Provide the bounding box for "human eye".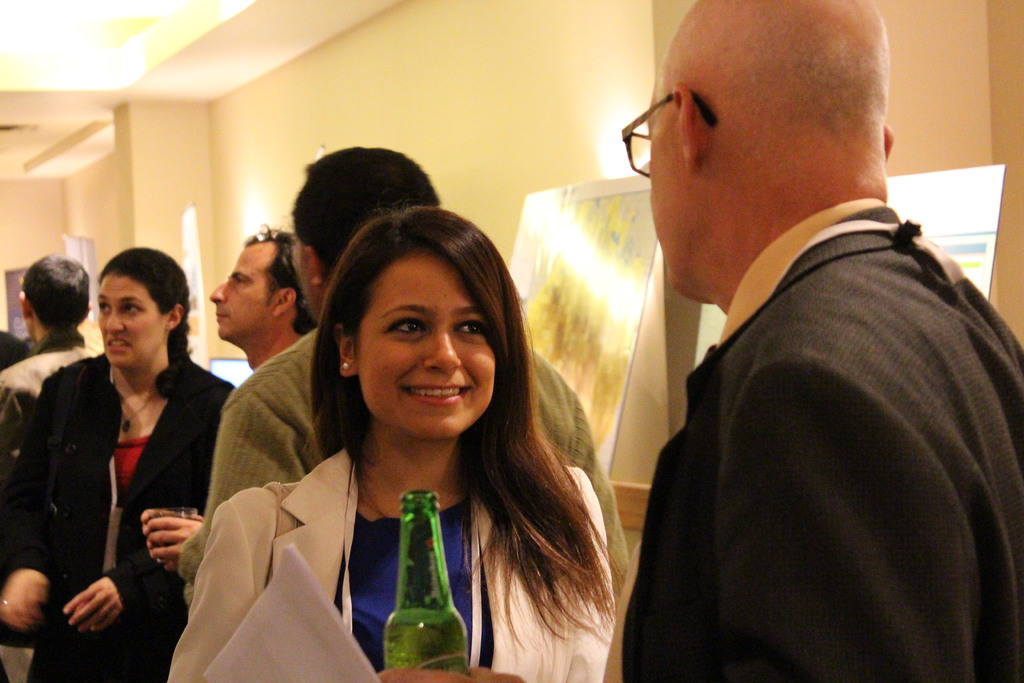
100,302,111,316.
